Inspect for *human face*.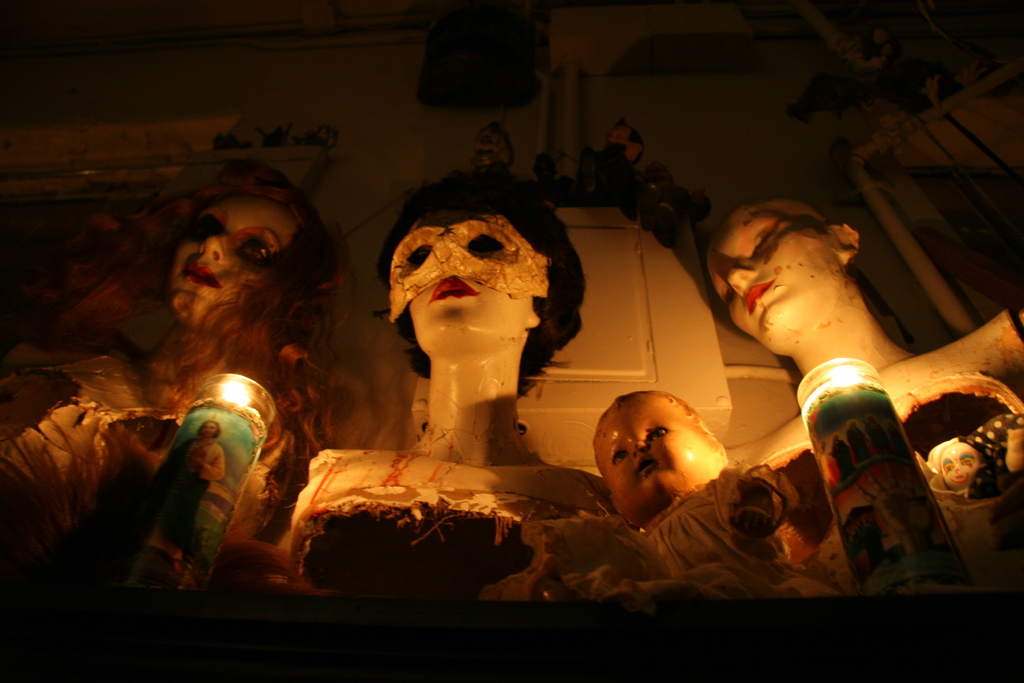
Inspection: crop(403, 224, 532, 341).
